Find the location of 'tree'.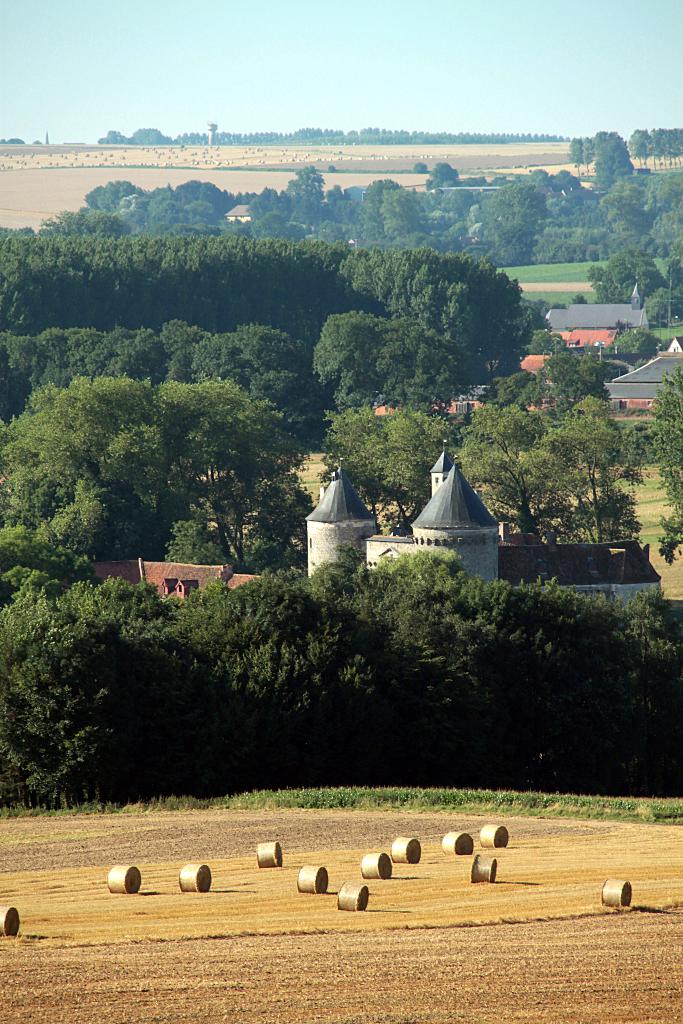
Location: l=547, t=352, r=589, b=426.
